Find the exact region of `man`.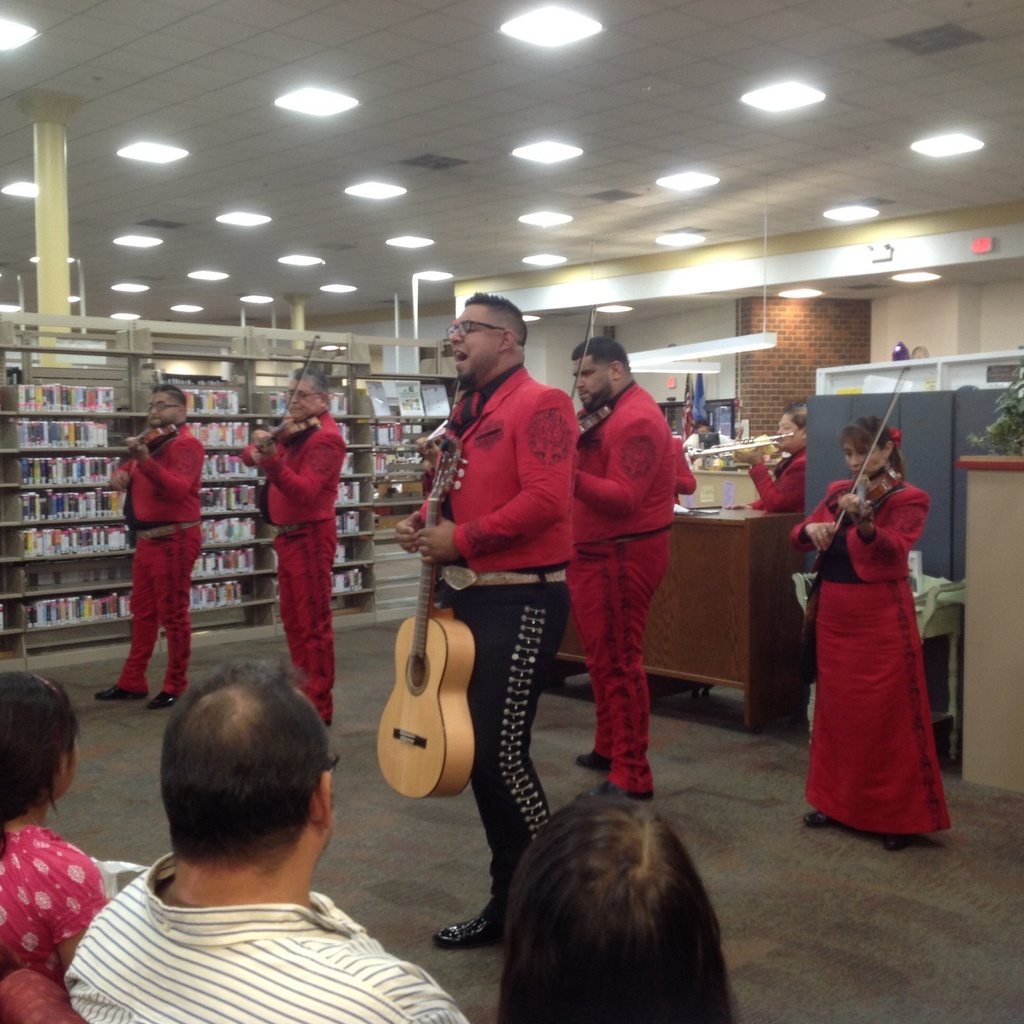
Exact region: bbox=[94, 383, 202, 708].
